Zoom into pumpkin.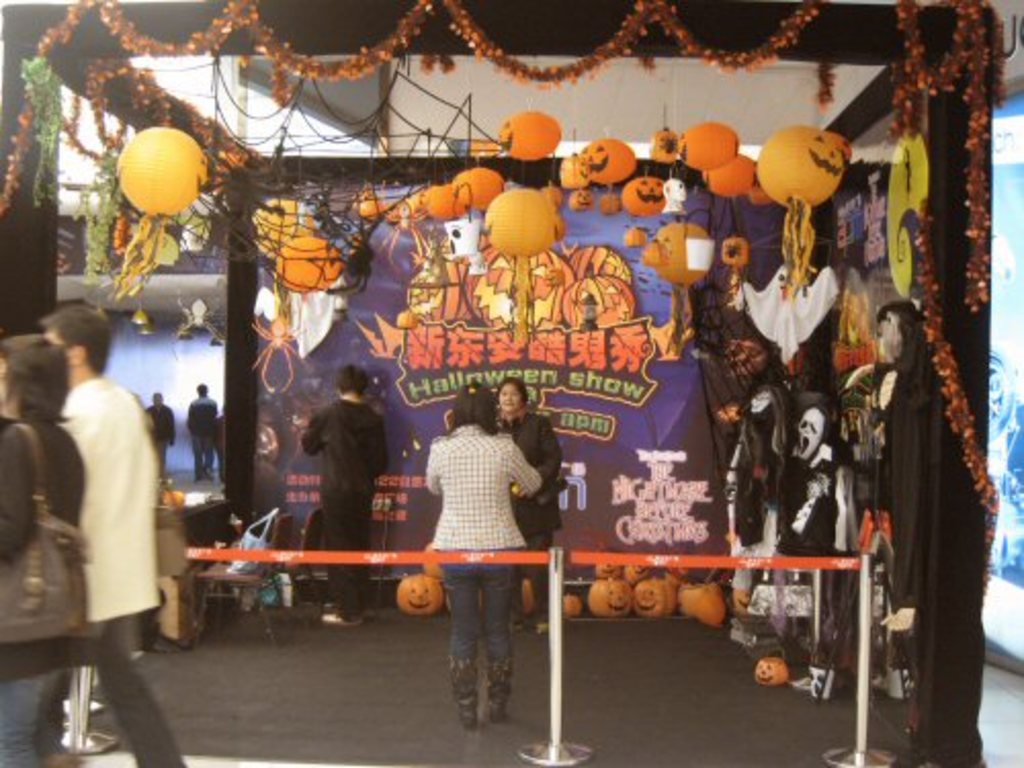
Zoom target: <bbox>678, 584, 723, 621</bbox>.
